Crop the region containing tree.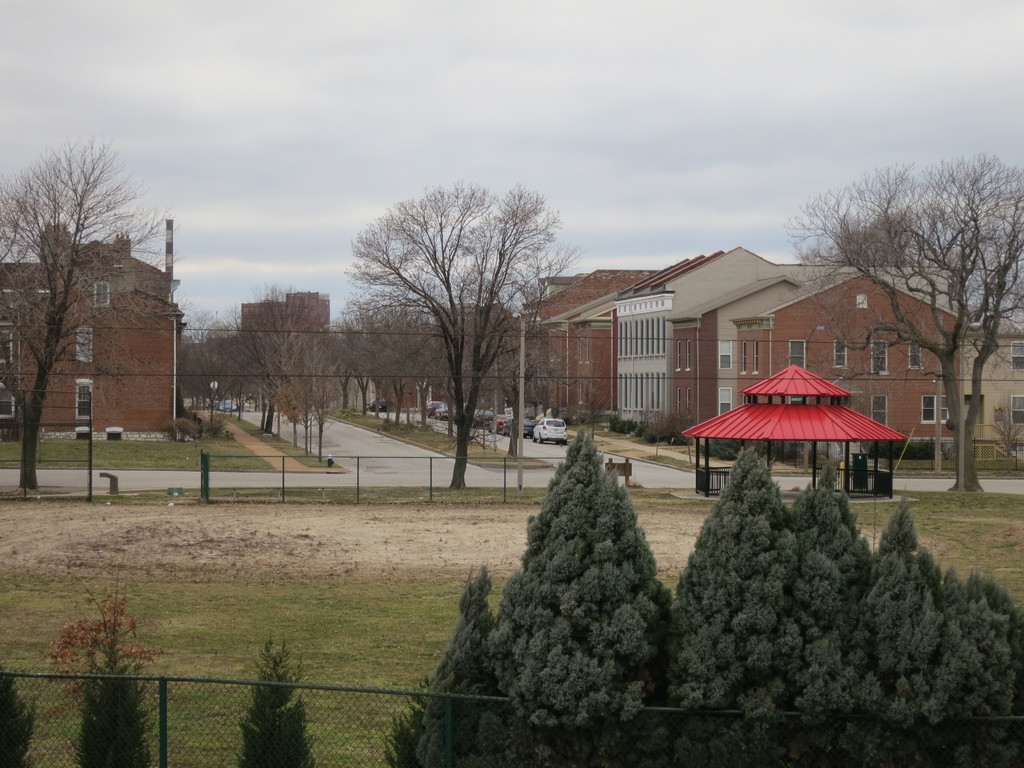
Crop region: x1=472, y1=288, x2=600, y2=463.
